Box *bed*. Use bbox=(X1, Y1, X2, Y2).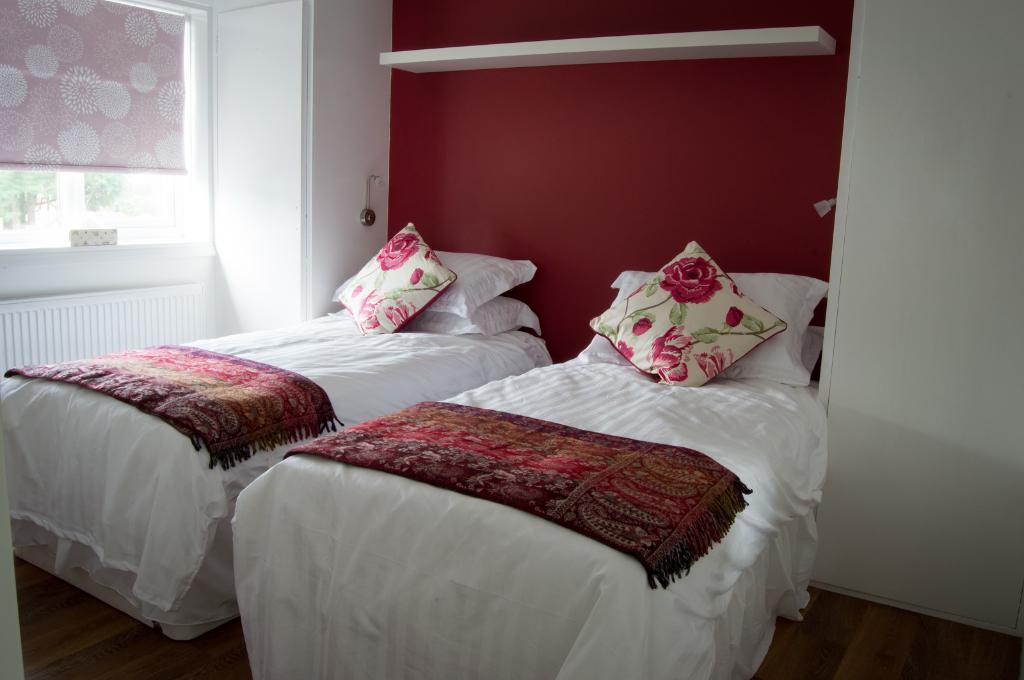
bbox=(229, 233, 834, 679).
